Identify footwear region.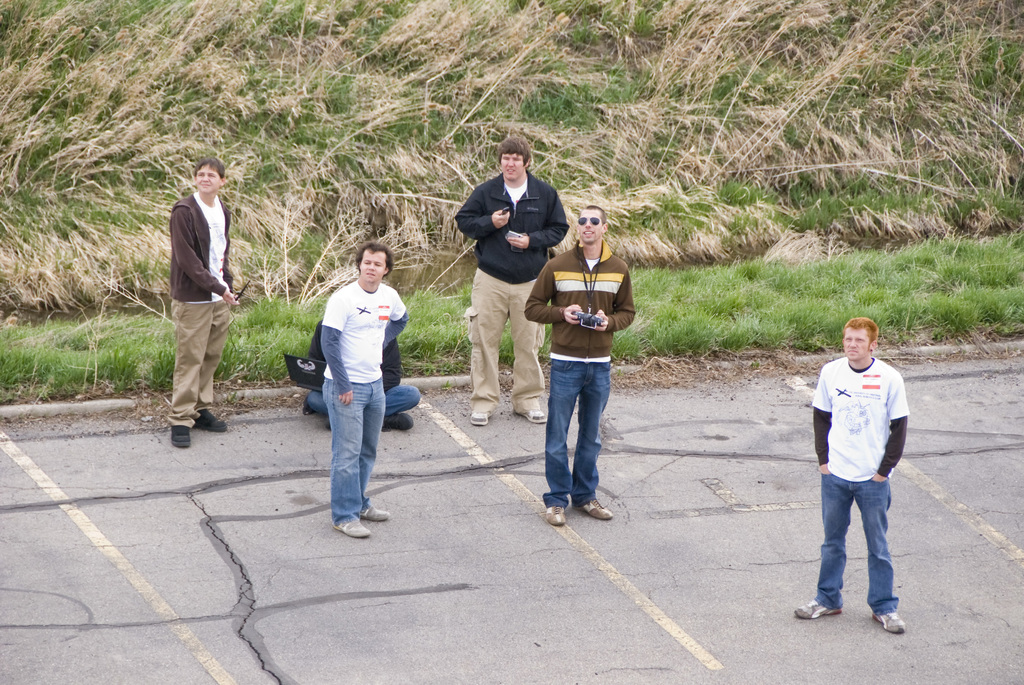
Region: (545,505,565,530).
